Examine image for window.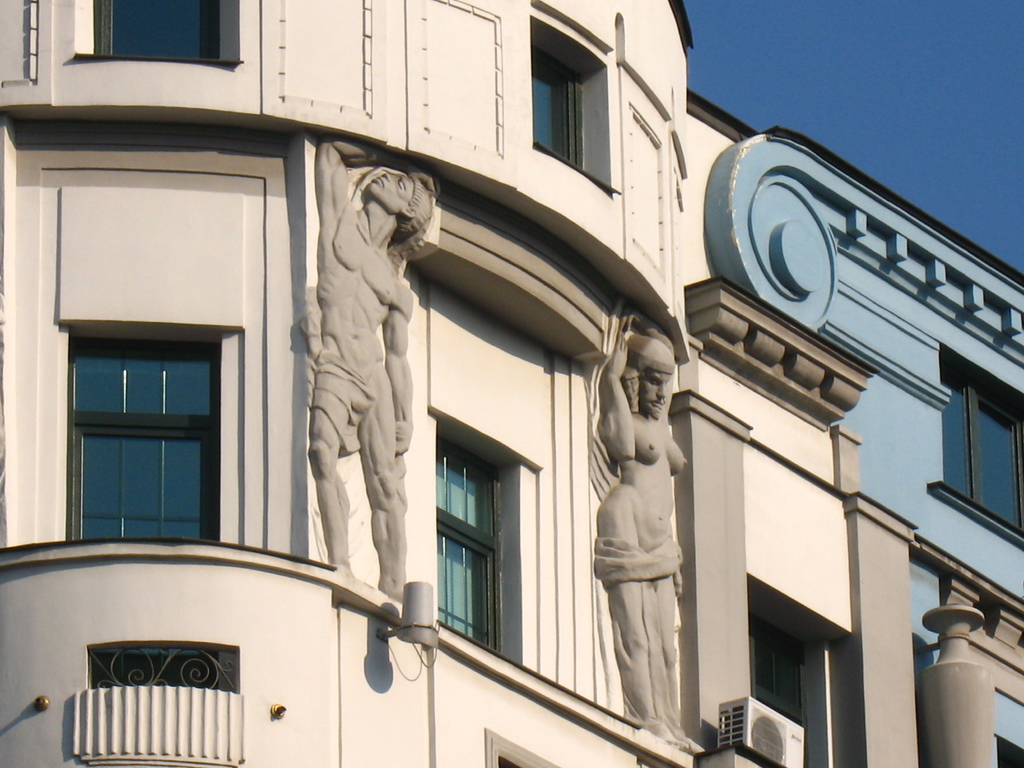
Examination result: select_region(932, 345, 1023, 543).
